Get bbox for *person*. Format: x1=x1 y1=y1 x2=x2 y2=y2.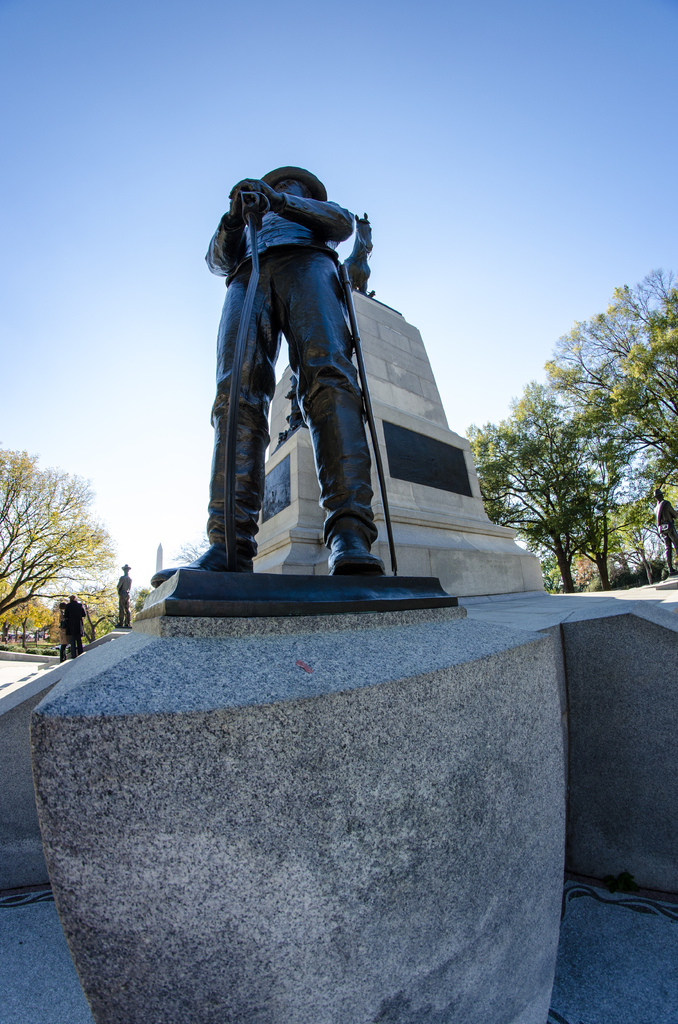
x1=113 y1=564 x2=130 y2=627.
